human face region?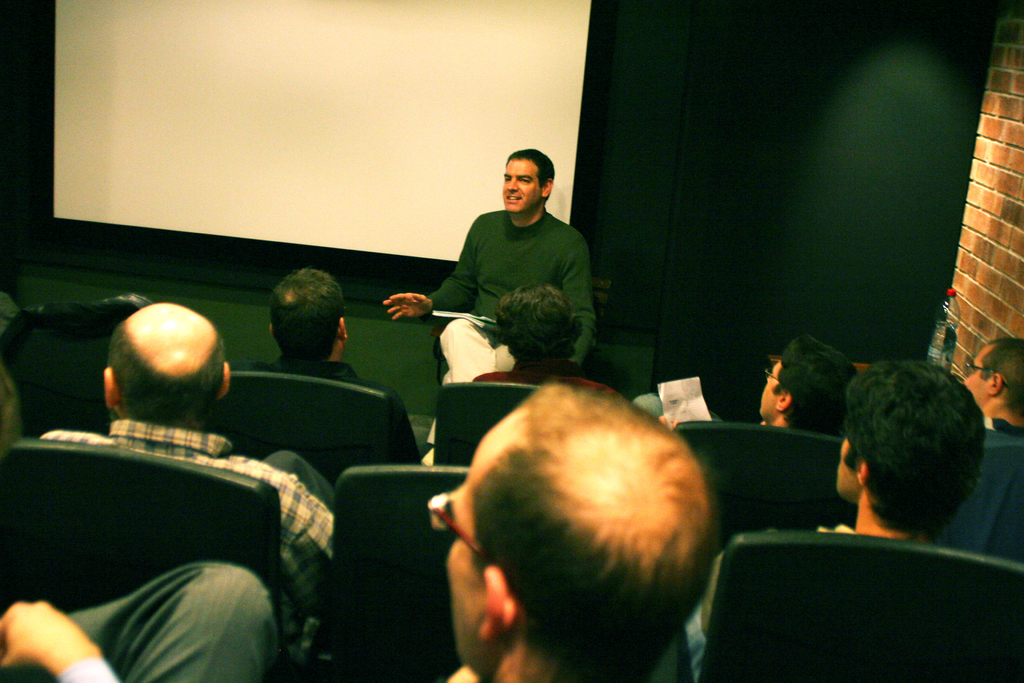
<bbox>499, 158, 555, 211</bbox>
